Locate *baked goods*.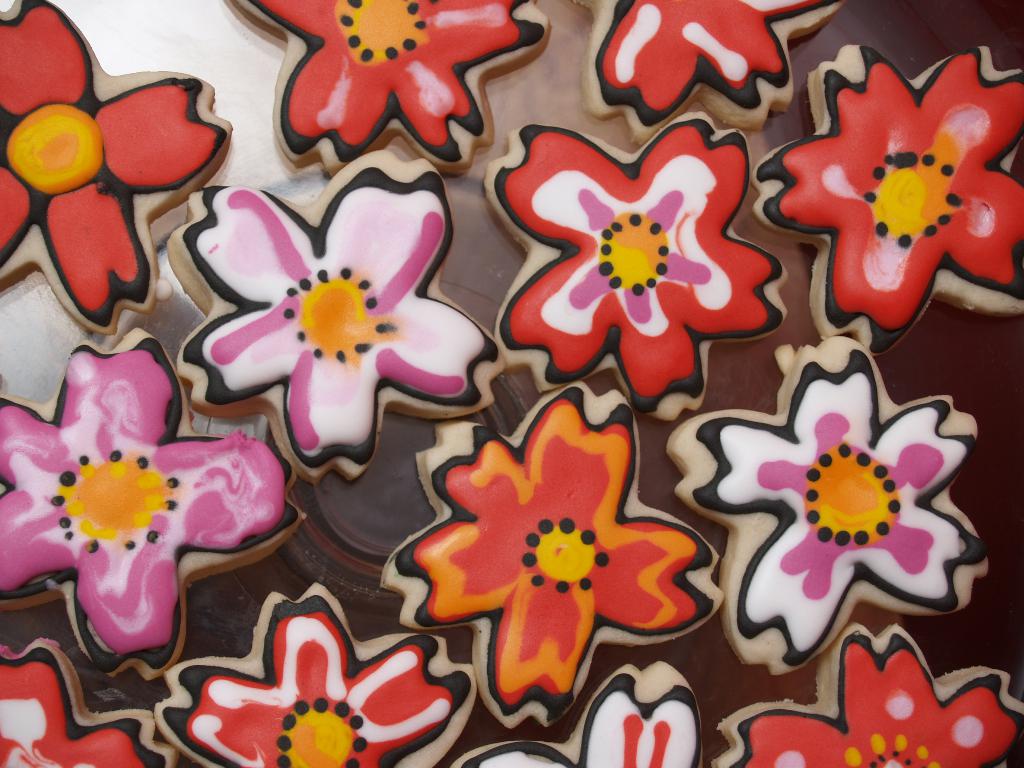
Bounding box: (x1=0, y1=0, x2=1023, y2=767).
